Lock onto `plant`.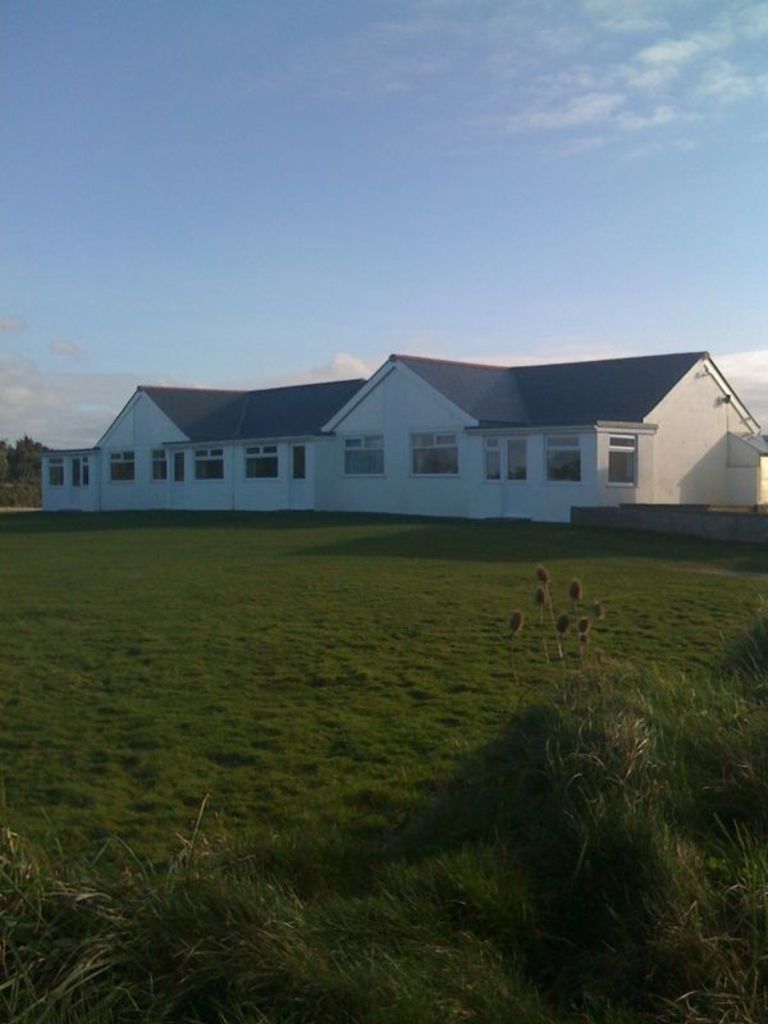
Locked: 1 806 767 1023.
